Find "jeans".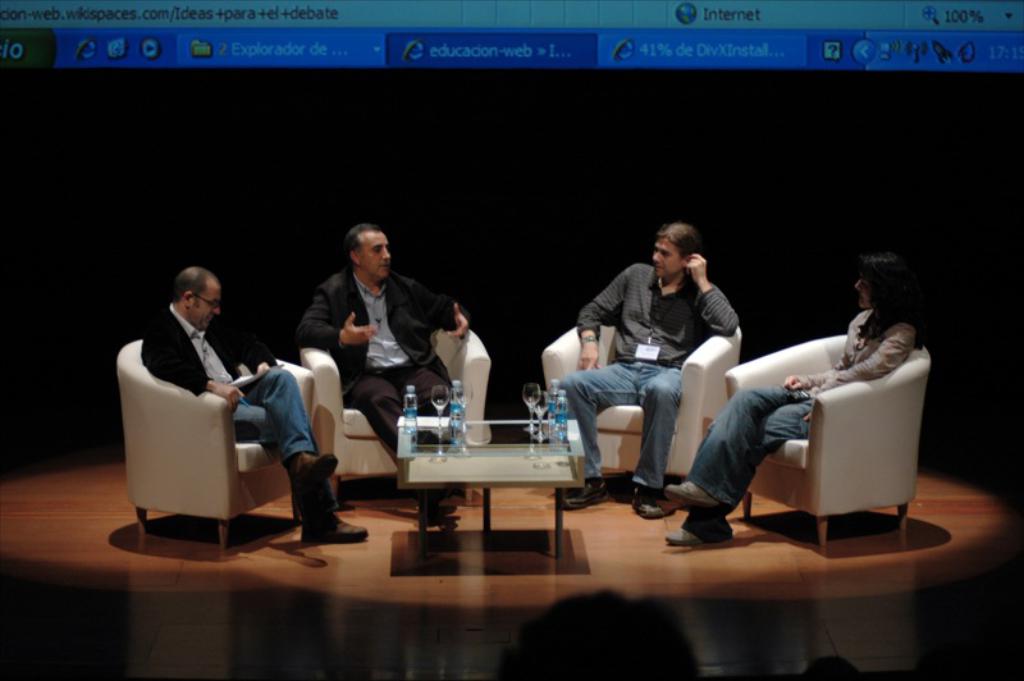
557, 356, 681, 492.
